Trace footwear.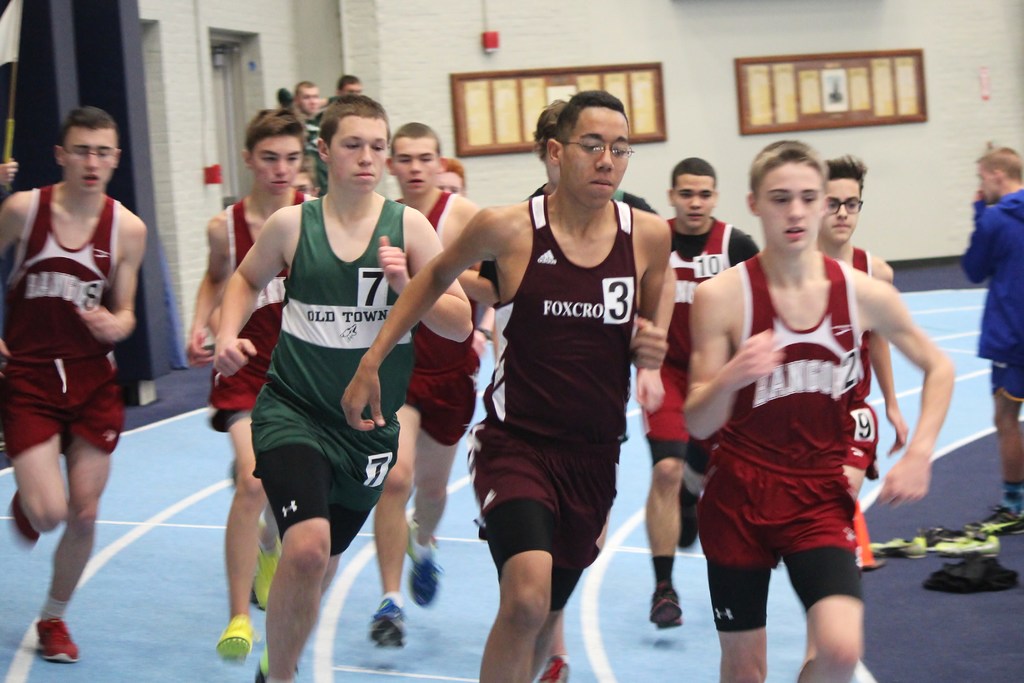
Traced to x1=13 y1=488 x2=38 y2=545.
